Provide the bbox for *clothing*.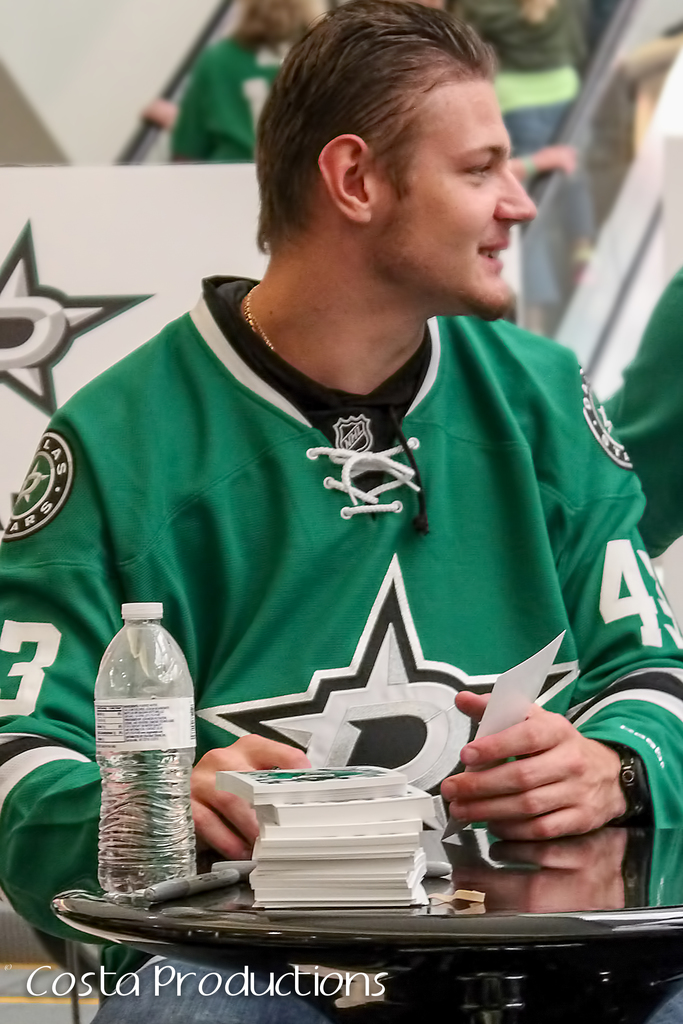
[left=59, top=241, right=657, bottom=948].
